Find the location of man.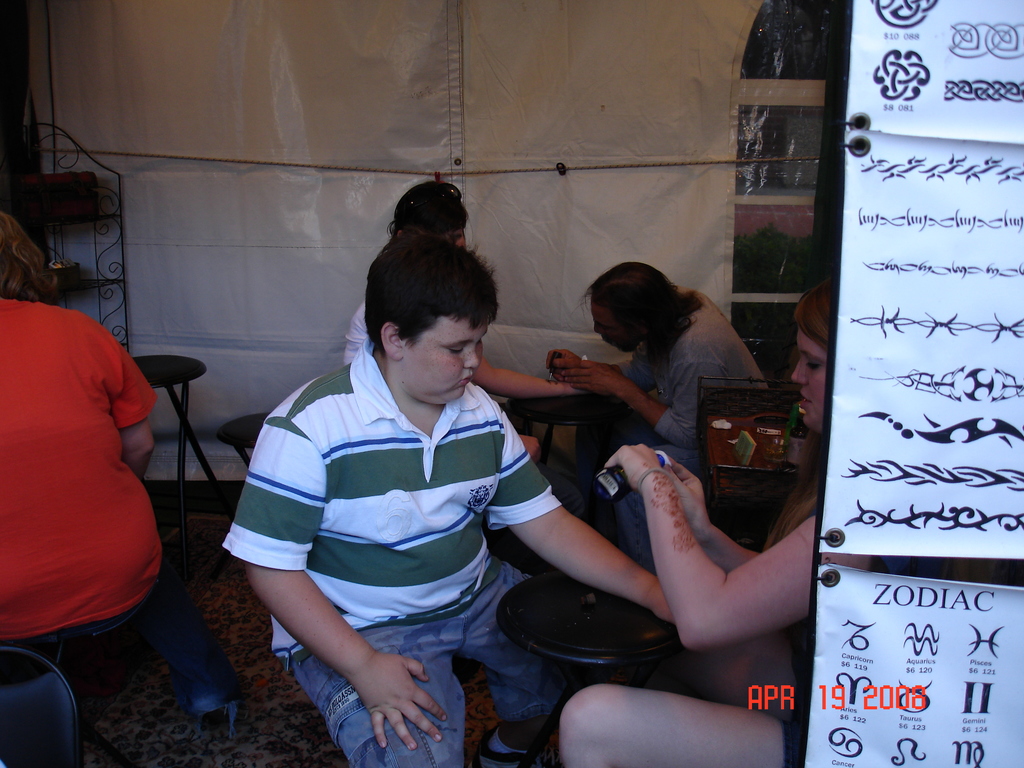
Location: (547,264,768,568).
